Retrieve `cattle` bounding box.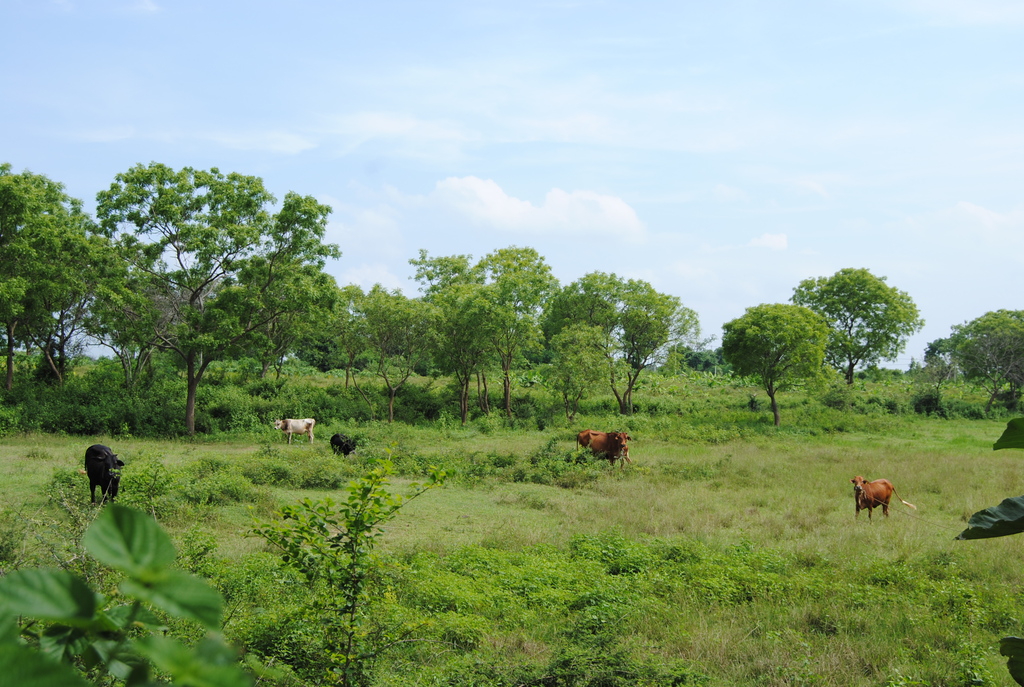
Bounding box: bbox=(572, 424, 641, 484).
